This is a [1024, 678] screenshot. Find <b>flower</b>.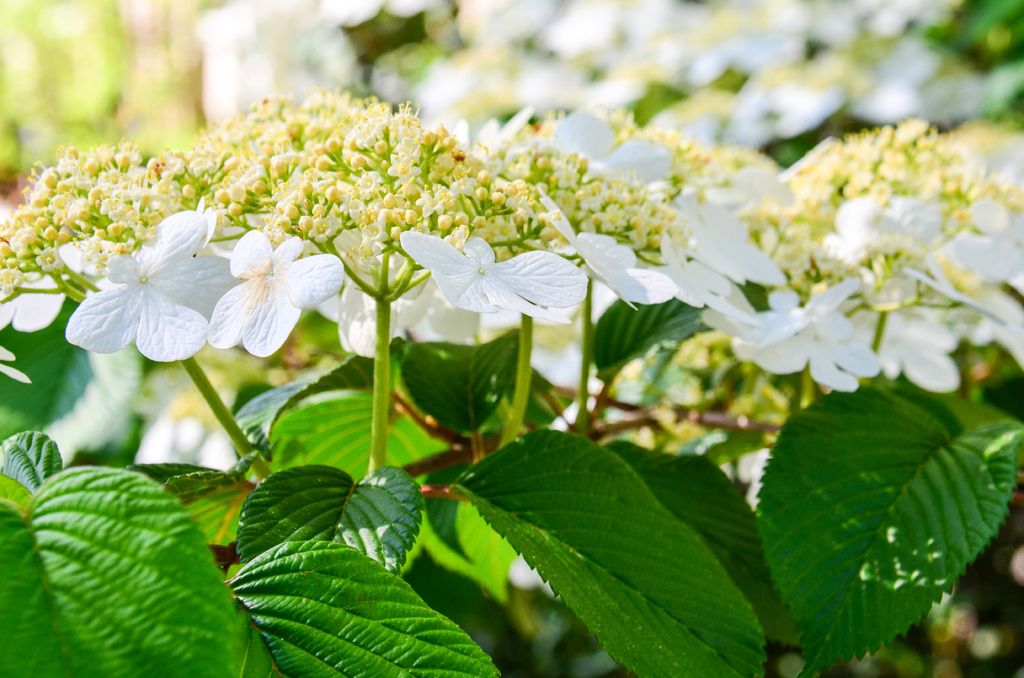
Bounding box: l=186, t=229, r=334, b=344.
